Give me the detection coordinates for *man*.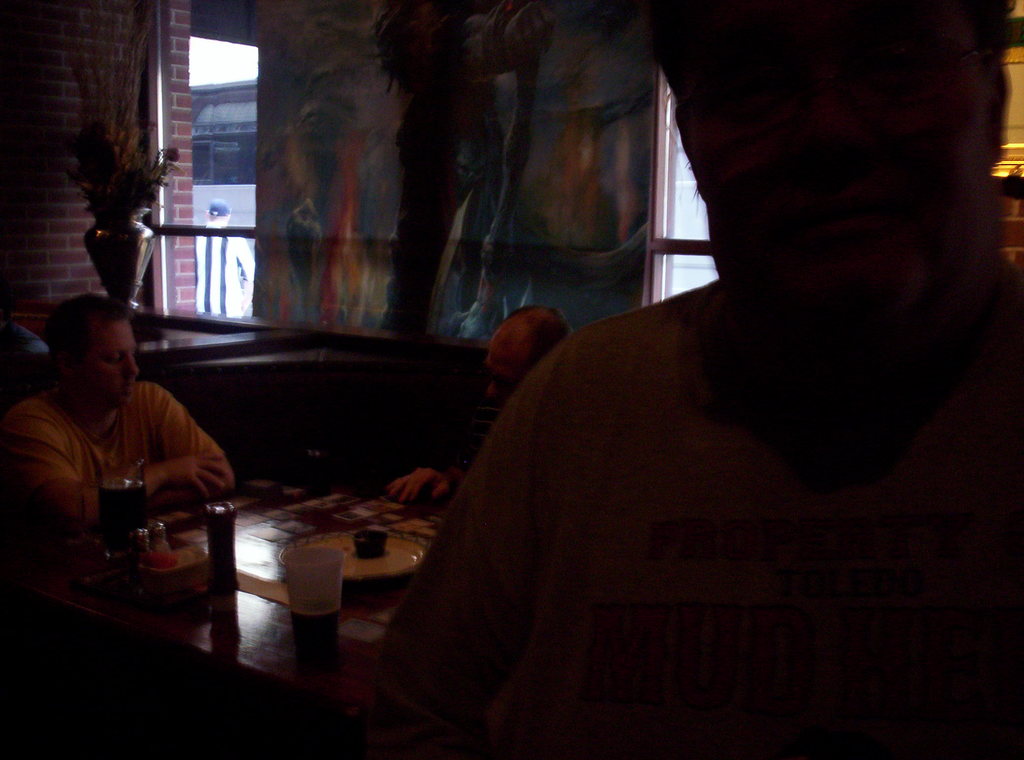
<box>10,289,248,585</box>.
